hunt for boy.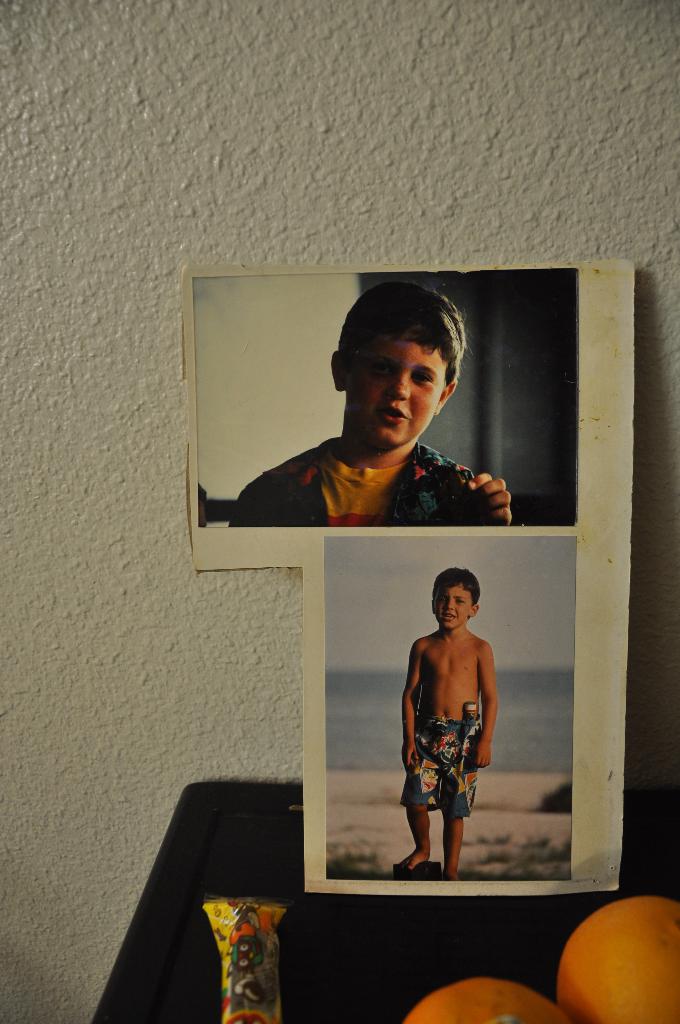
Hunted down at {"left": 393, "top": 574, "right": 519, "bottom": 892}.
